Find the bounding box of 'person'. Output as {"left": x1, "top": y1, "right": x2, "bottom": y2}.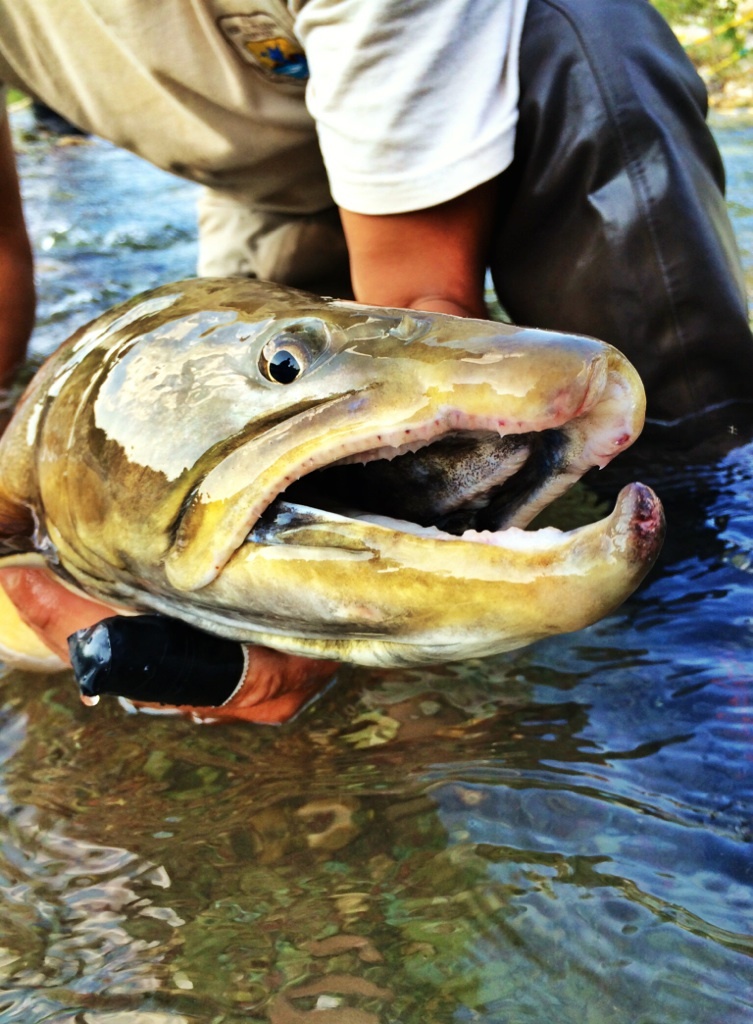
{"left": 0, "top": 0, "right": 752, "bottom": 726}.
